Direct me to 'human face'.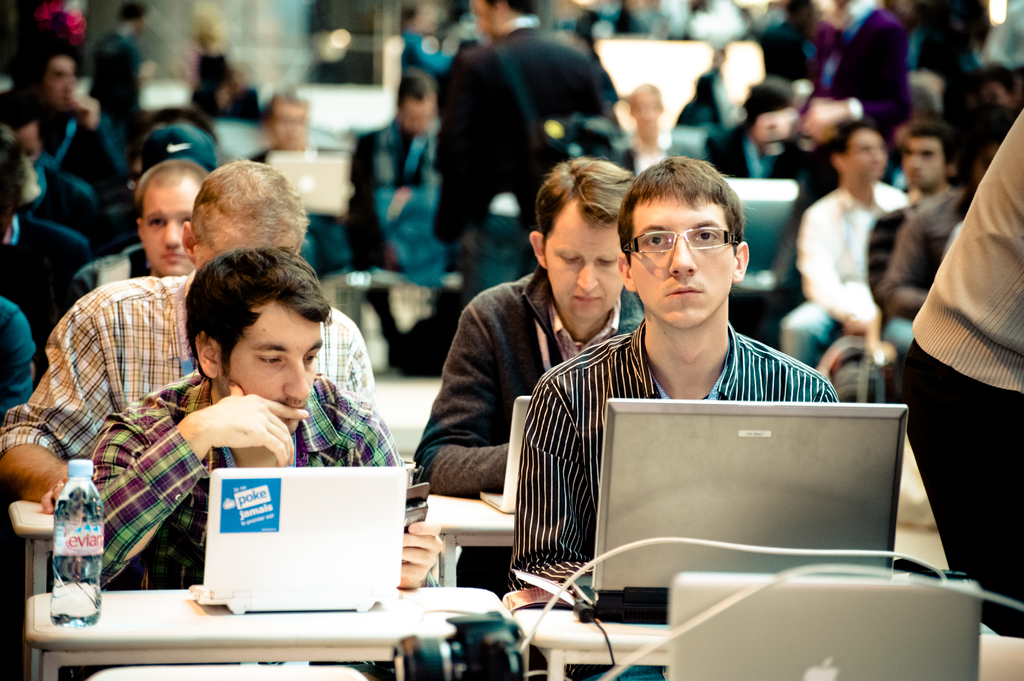
Direction: (left=626, top=88, right=664, bottom=135).
